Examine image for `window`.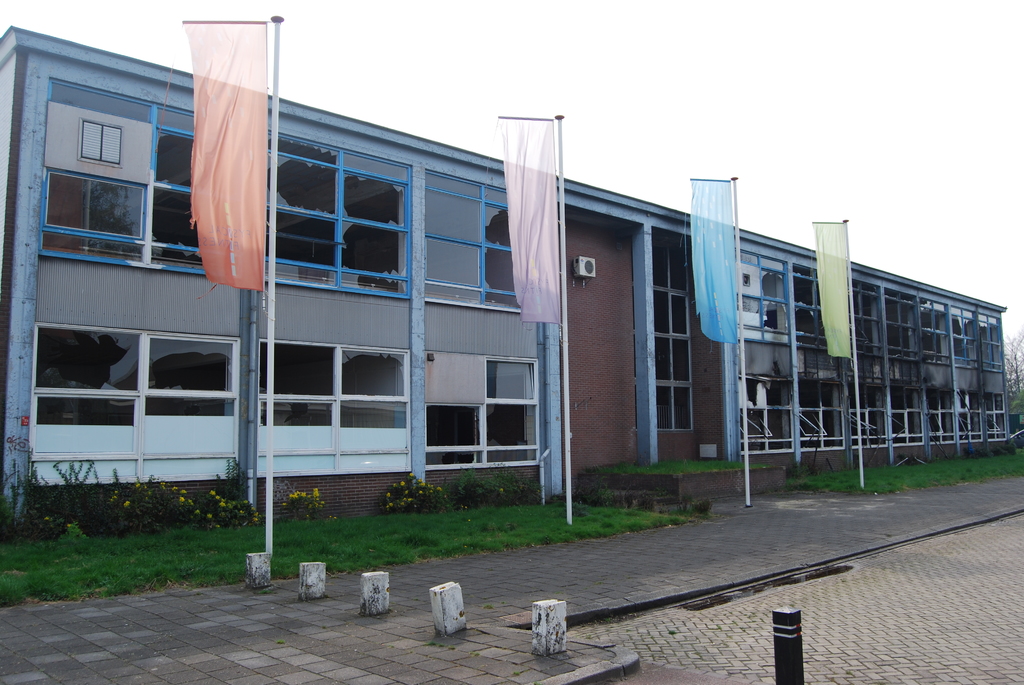
Examination result: bbox=[45, 81, 206, 266].
